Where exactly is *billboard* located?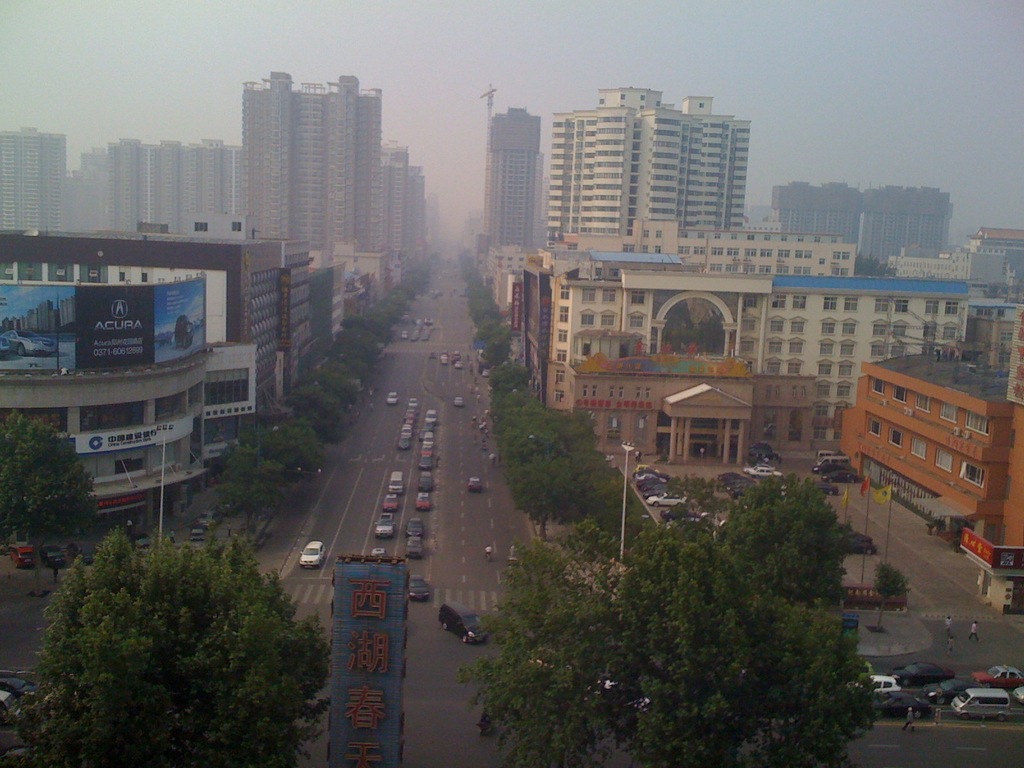
Its bounding box is [left=333, top=563, right=410, bottom=767].
